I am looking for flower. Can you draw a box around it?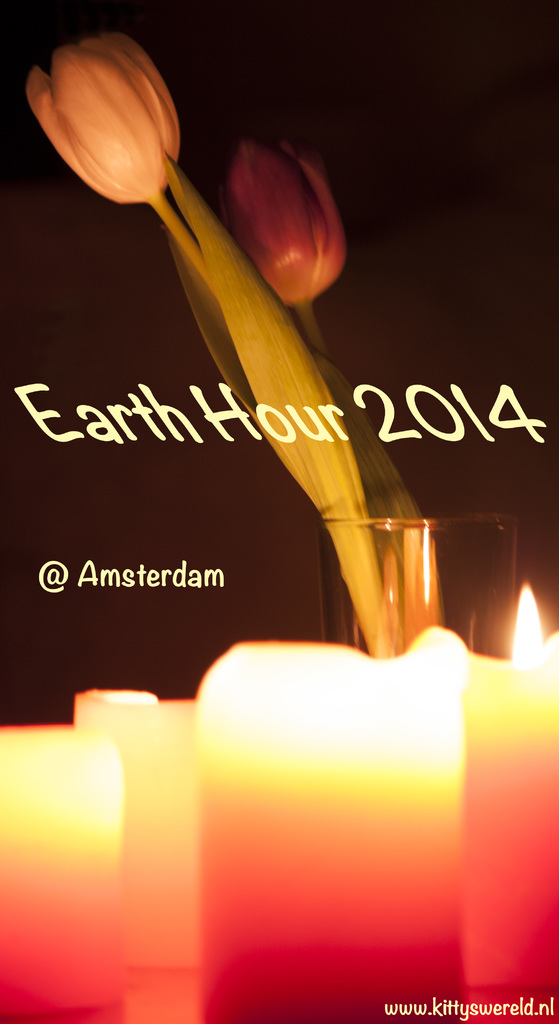
Sure, the bounding box is box=[217, 128, 358, 314].
